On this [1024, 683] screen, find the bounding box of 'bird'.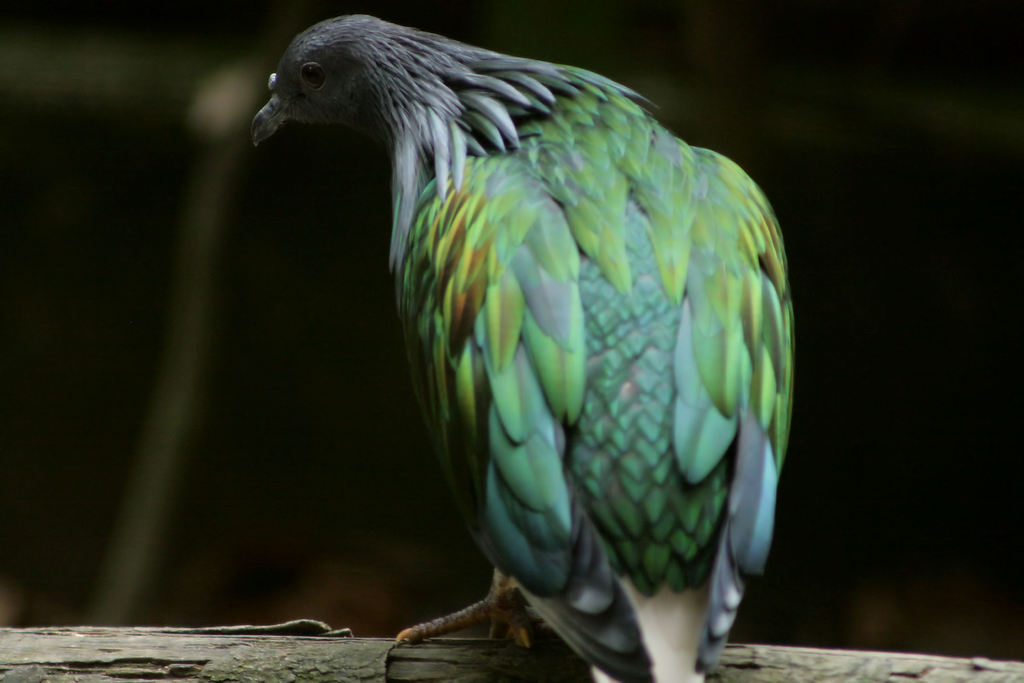
Bounding box: (239,49,810,656).
